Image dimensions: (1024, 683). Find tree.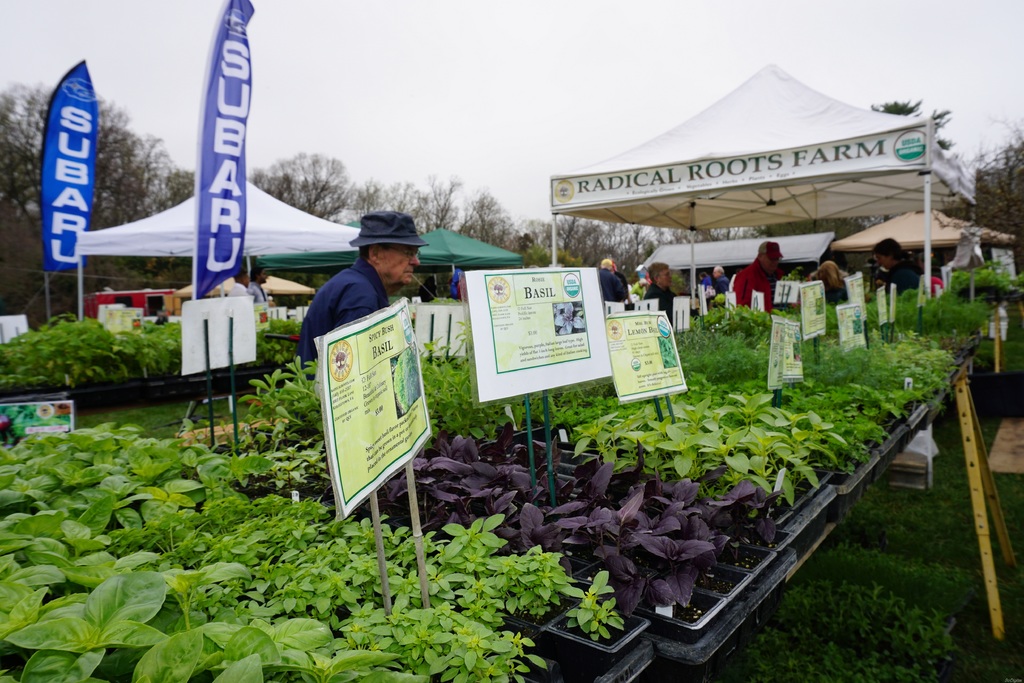
<region>346, 176, 443, 235</region>.
